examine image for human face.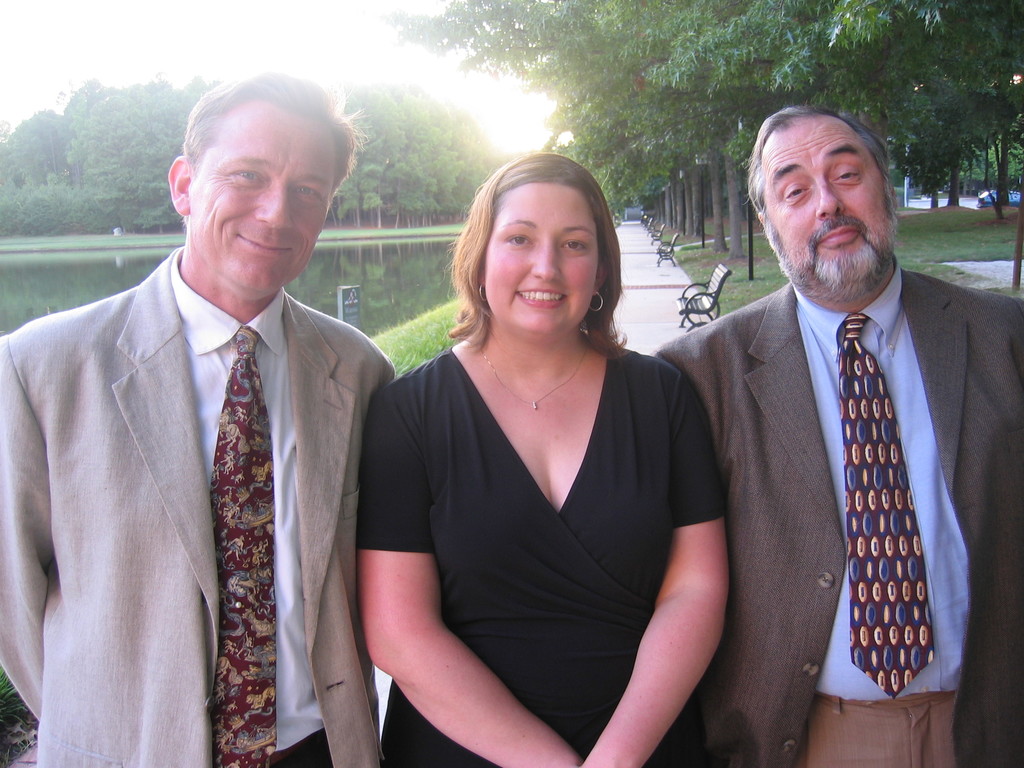
Examination result: BBox(764, 116, 872, 294).
